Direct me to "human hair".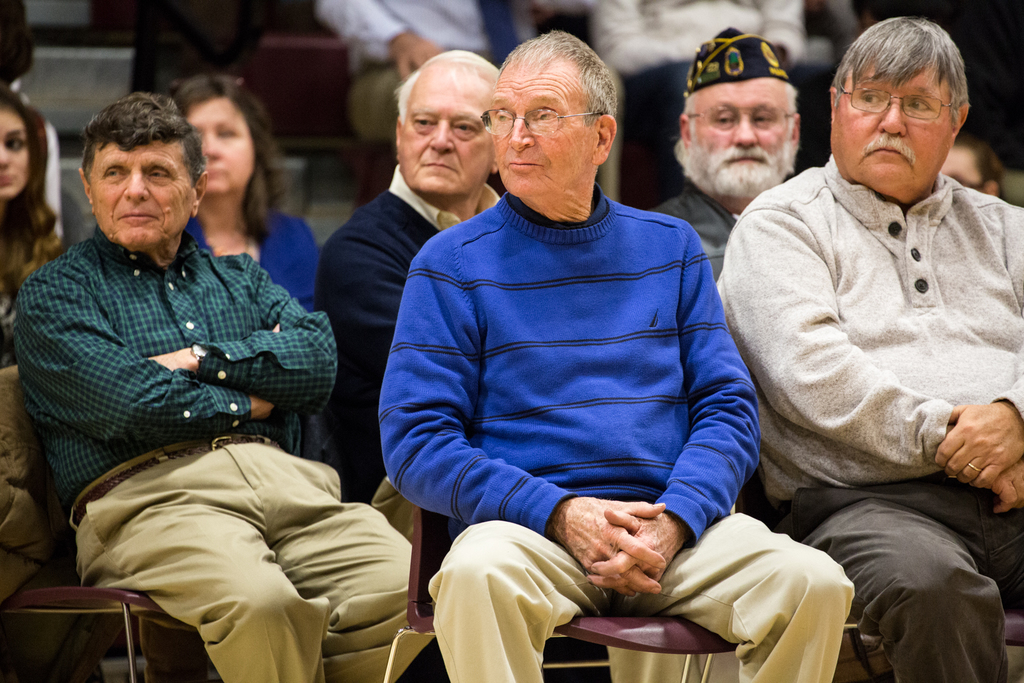
Direction: <box>488,29,622,159</box>.
